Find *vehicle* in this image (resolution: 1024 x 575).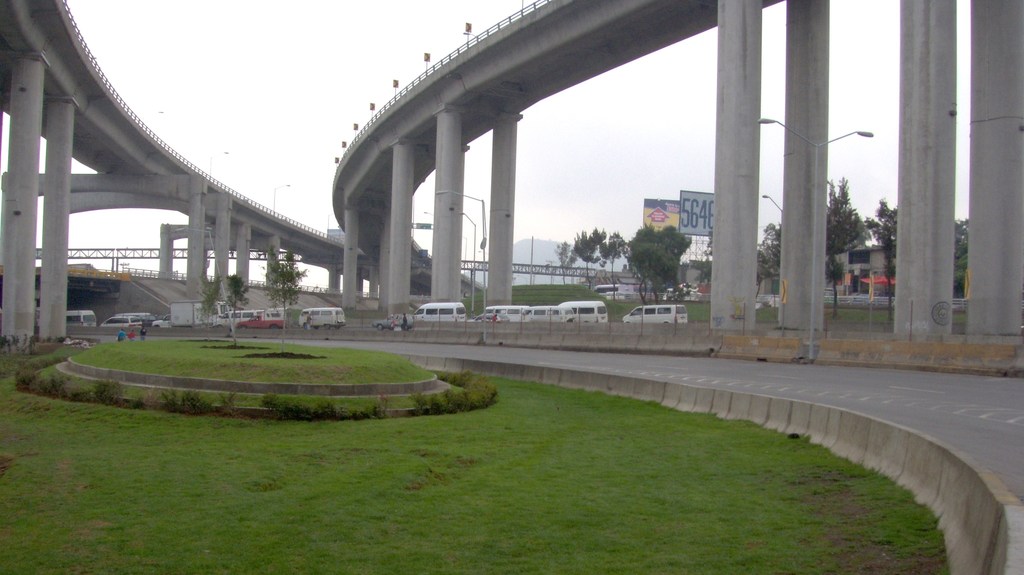
rect(234, 308, 285, 332).
